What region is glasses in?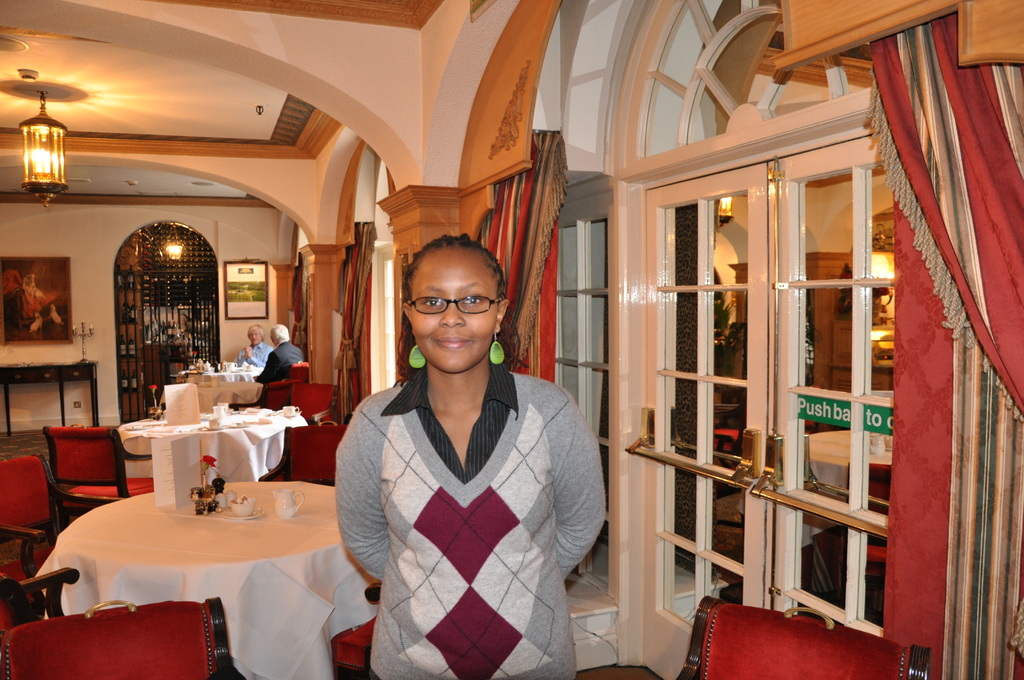
(left=410, top=293, right=497, bottom=314).
